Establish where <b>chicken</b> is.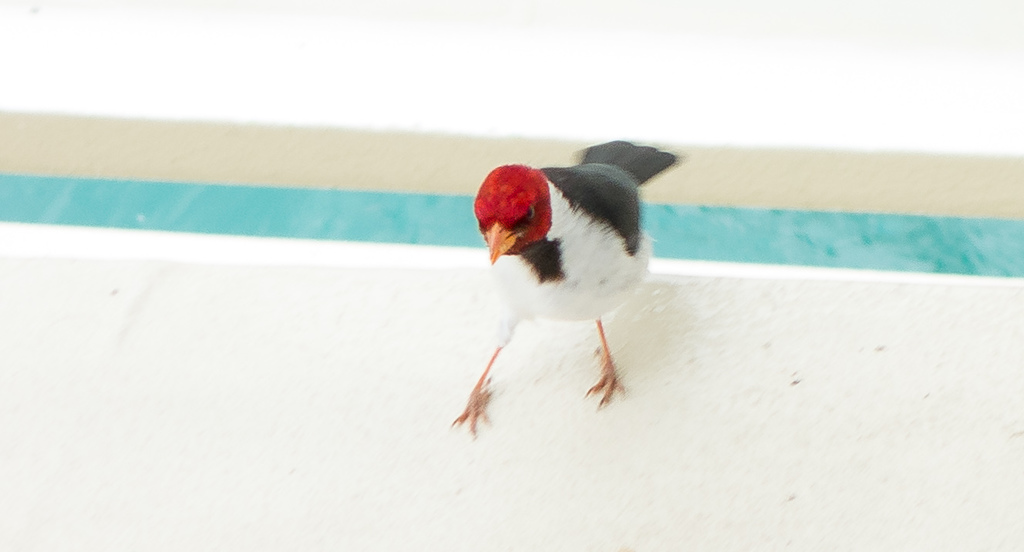
Established at Rect(470, 142, 659, 443).
